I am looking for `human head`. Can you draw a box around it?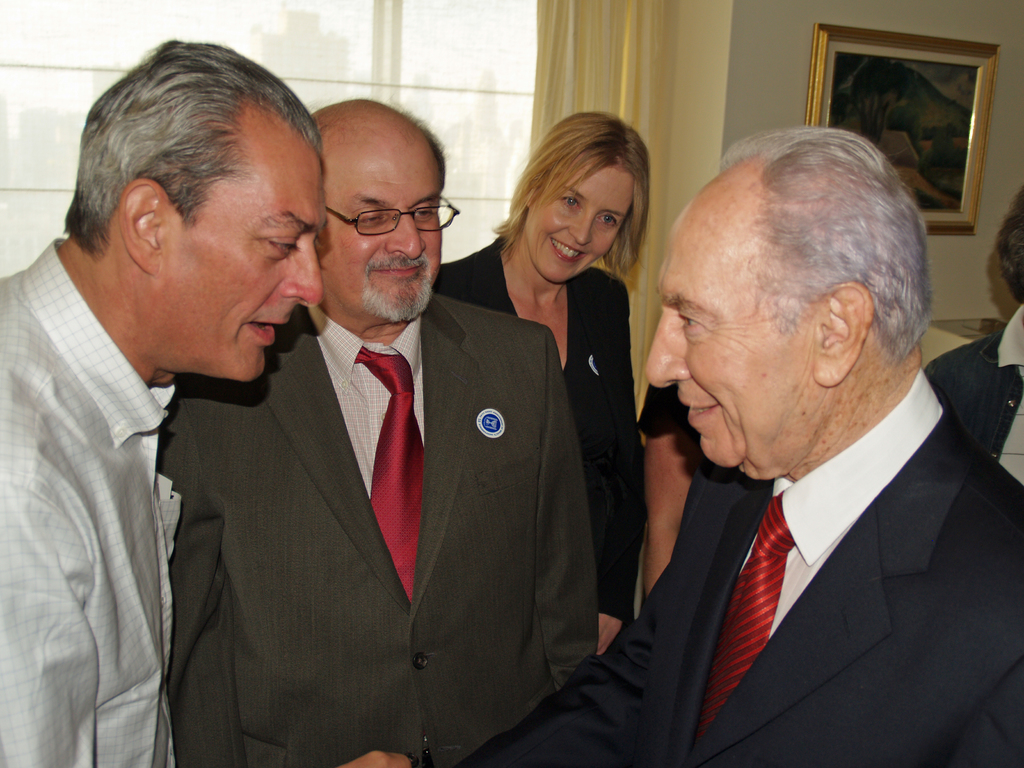
Sure, the bounding box is l=994, t=184, r=1023, b=306.
